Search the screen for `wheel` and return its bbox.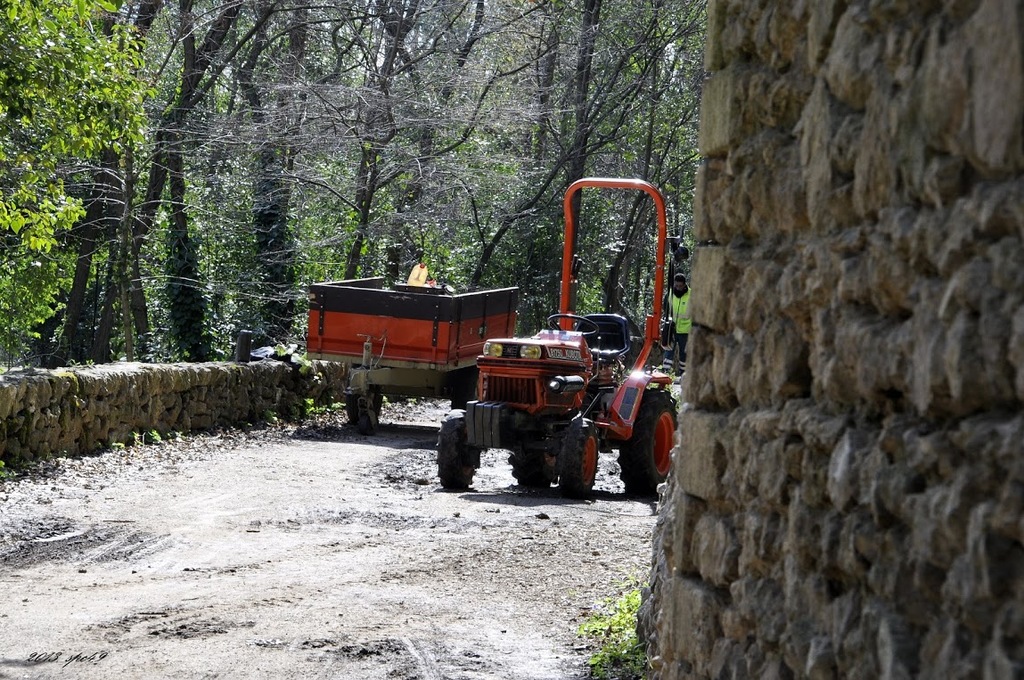
Found: pyautogui.locateOnScreen(633, 404, 679, 496).
